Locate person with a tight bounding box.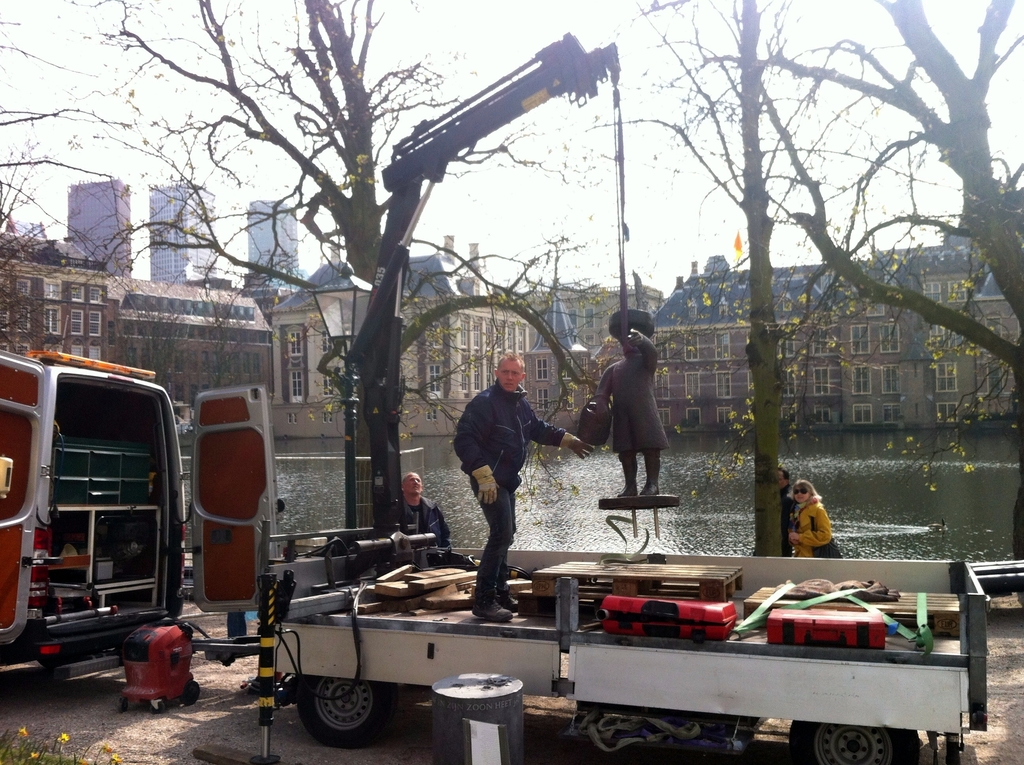
l=400, t=468, r=452, b=549.
